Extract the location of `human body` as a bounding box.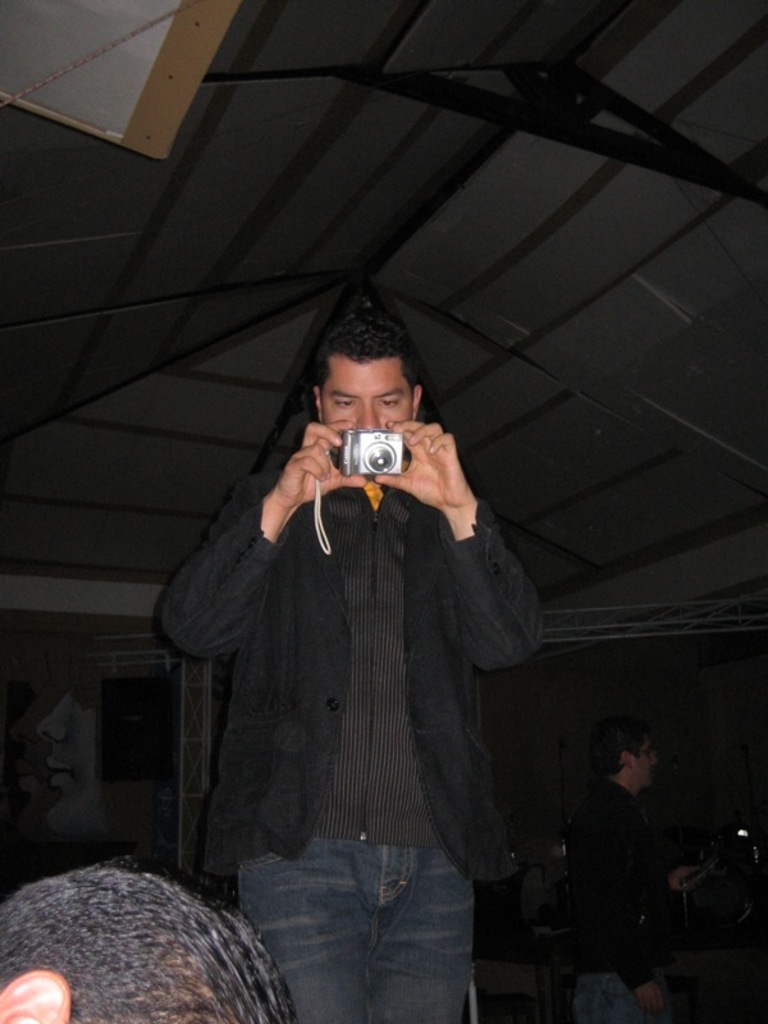
x1=170 y1=280 x2=557 y2=1018.
